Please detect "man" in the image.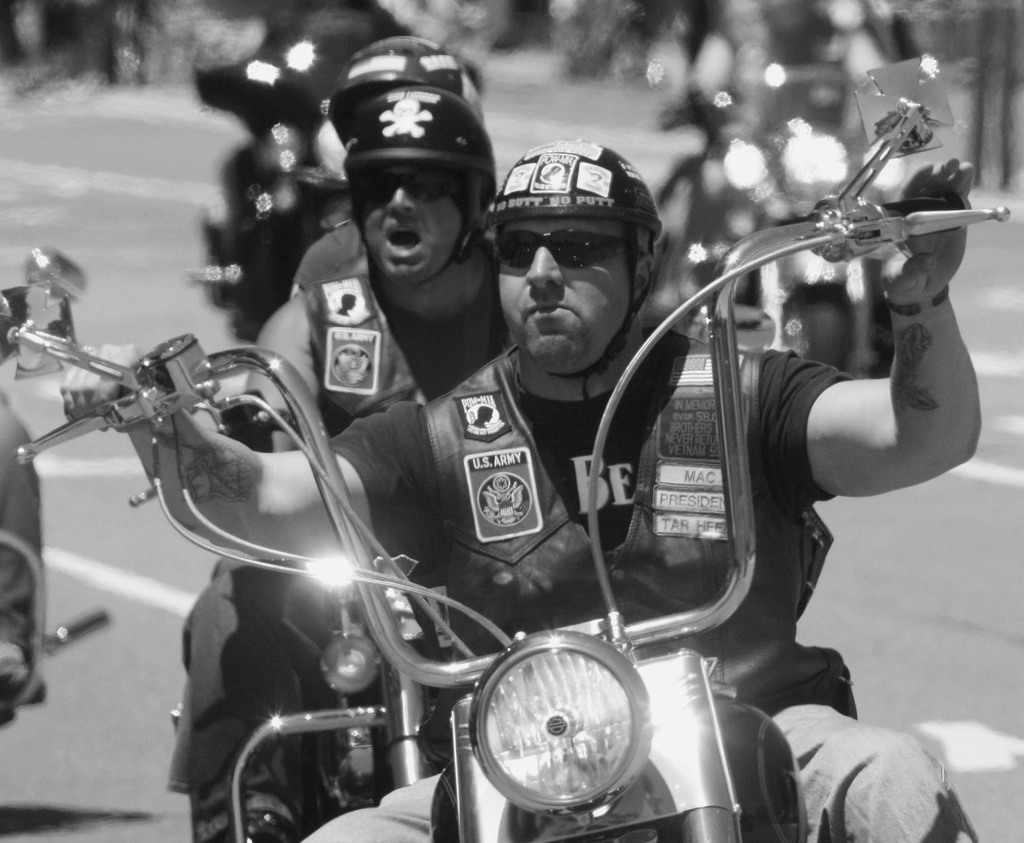
x1=174, y1=102, x2=488, y2=842.
